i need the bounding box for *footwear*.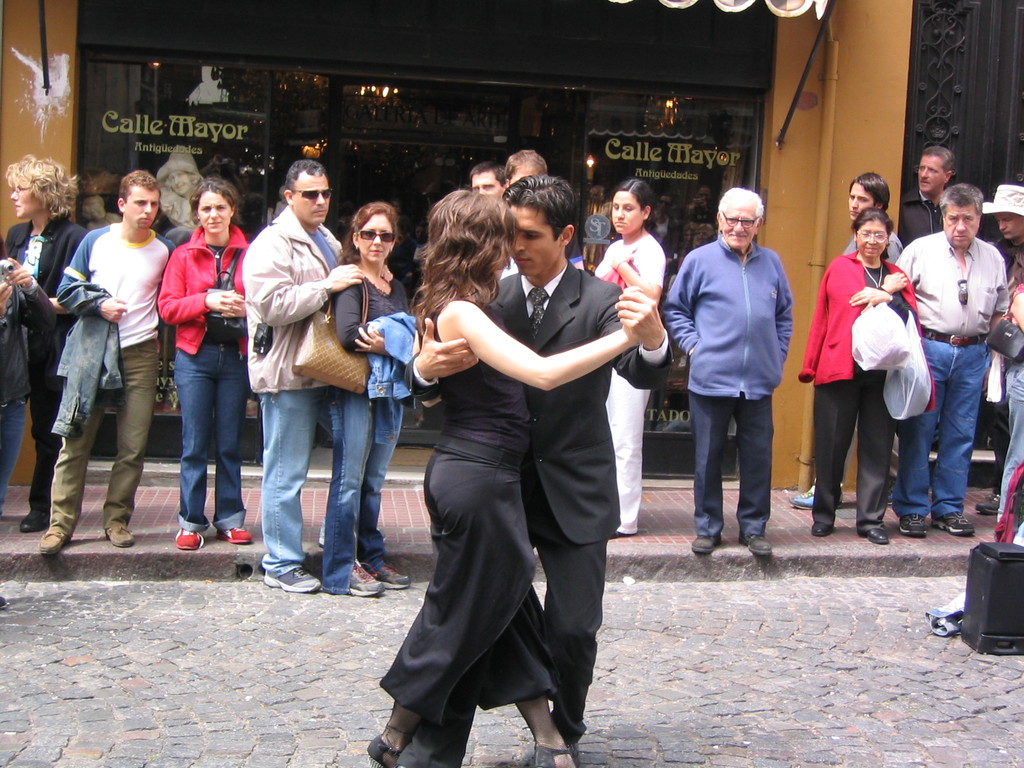
Here it is: x1=860 y1=527 x2=888 y2=548.
